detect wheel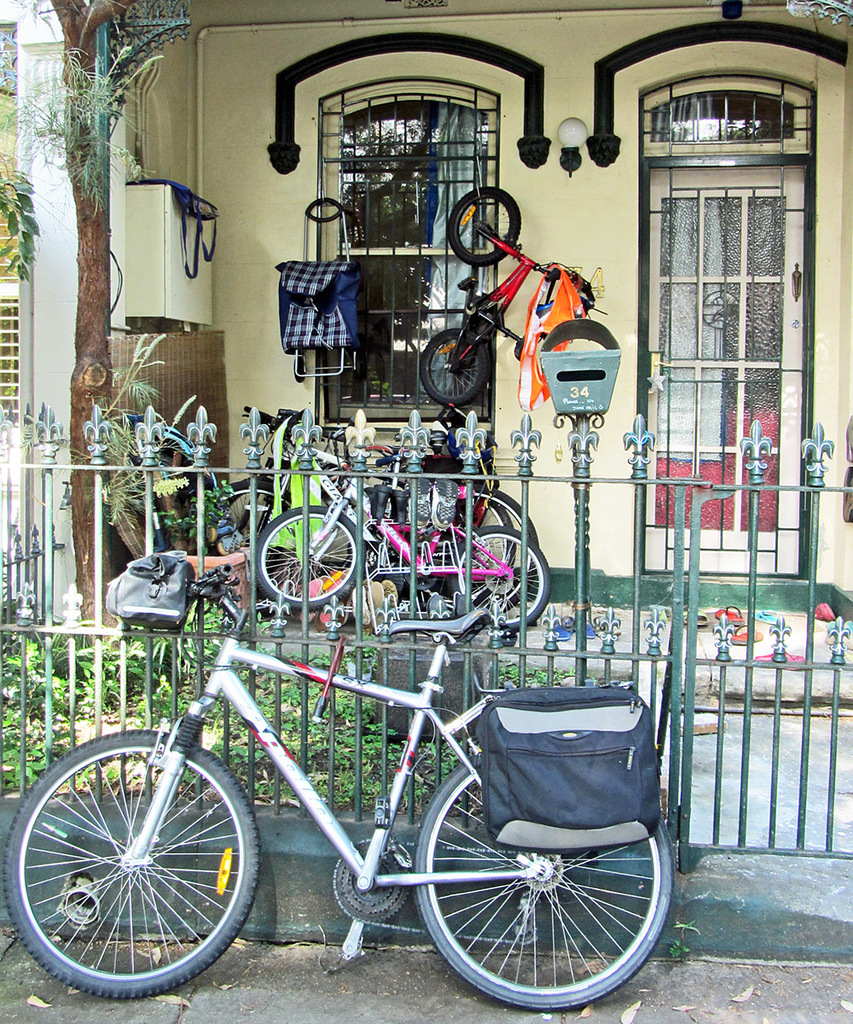
451/532/551/631
